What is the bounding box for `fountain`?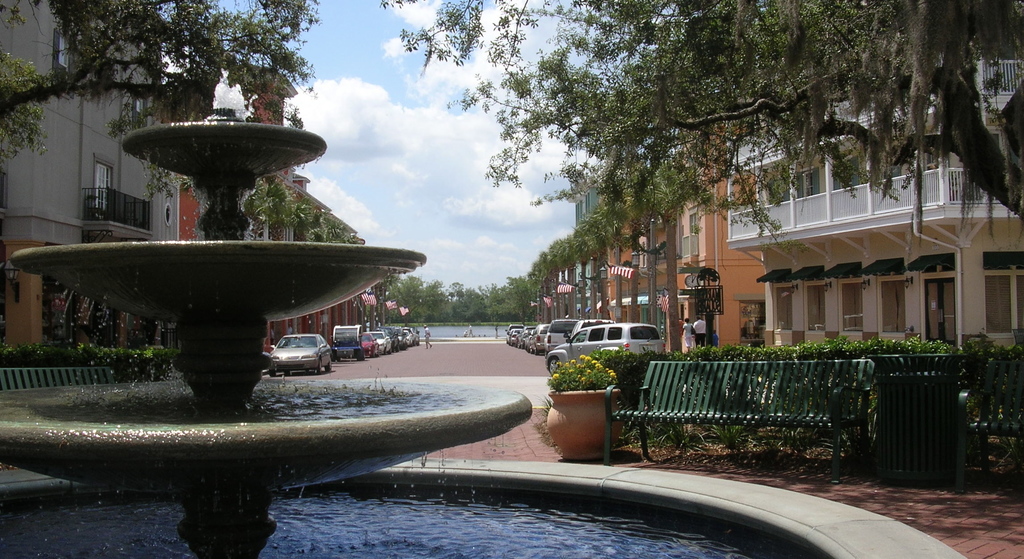
bbox(0, 65, 964, 558).
